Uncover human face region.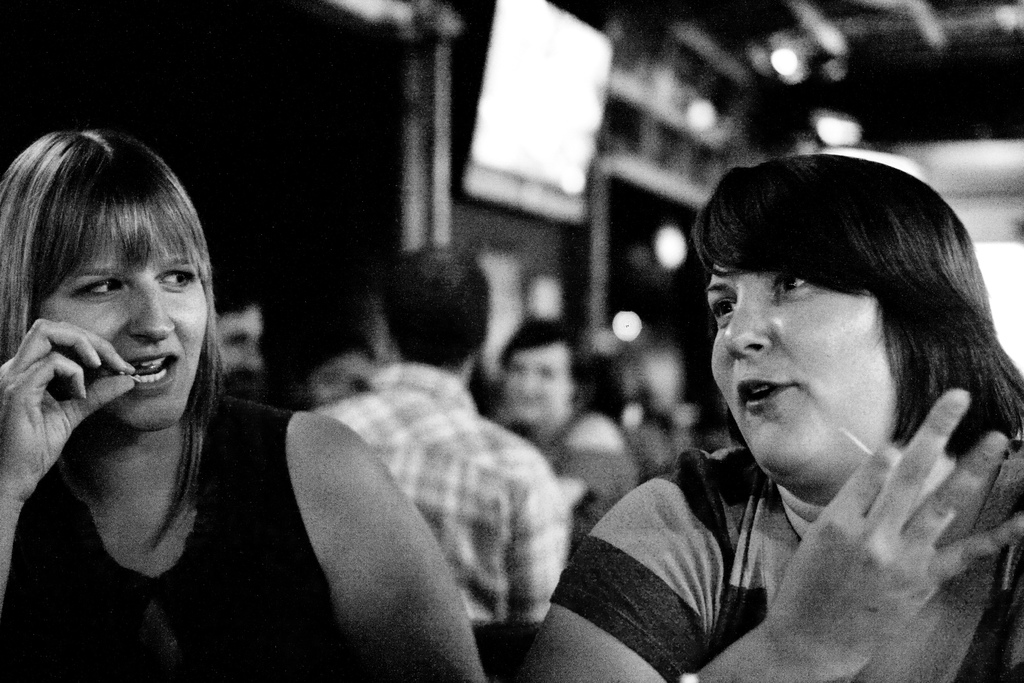
Uncovered: detection(38, 234, 207, 419).
